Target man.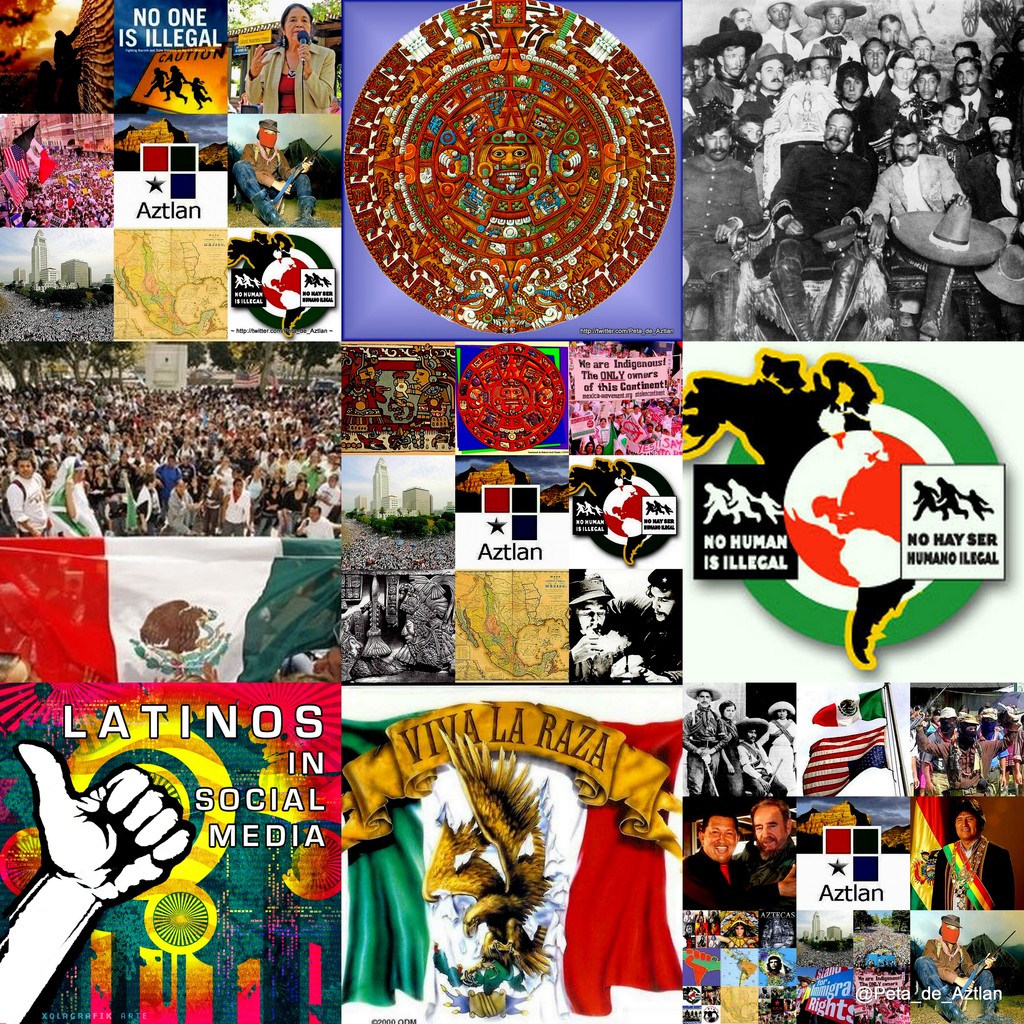
Target region: [left=296, top=505, right=331, bottom=538].
